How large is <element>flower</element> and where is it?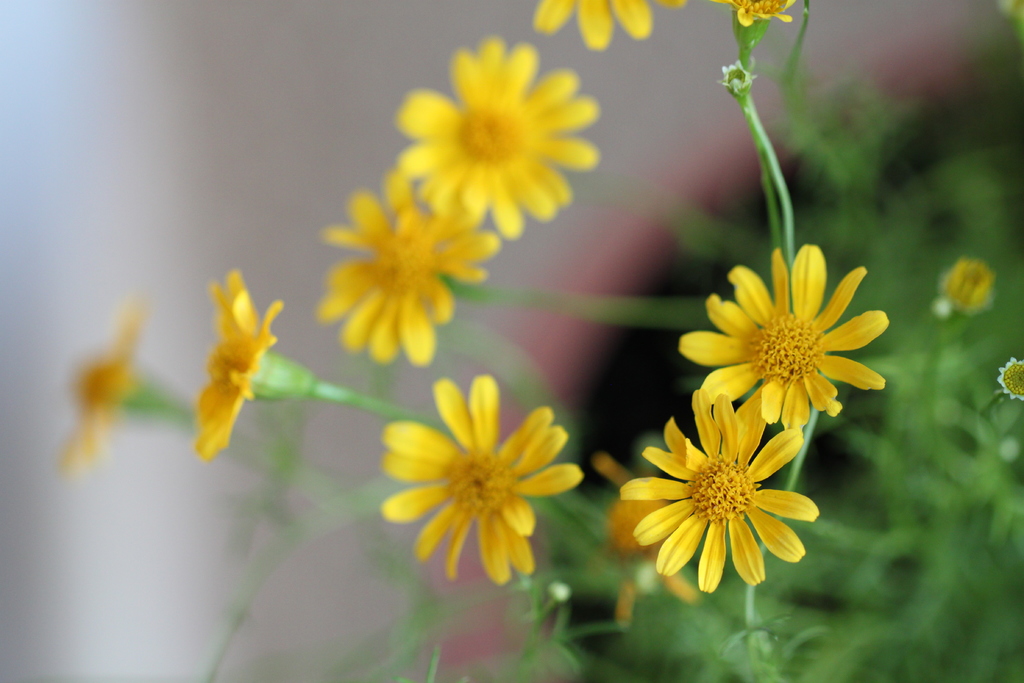
Bounding box: Rect(189, 259, 291, 468).
